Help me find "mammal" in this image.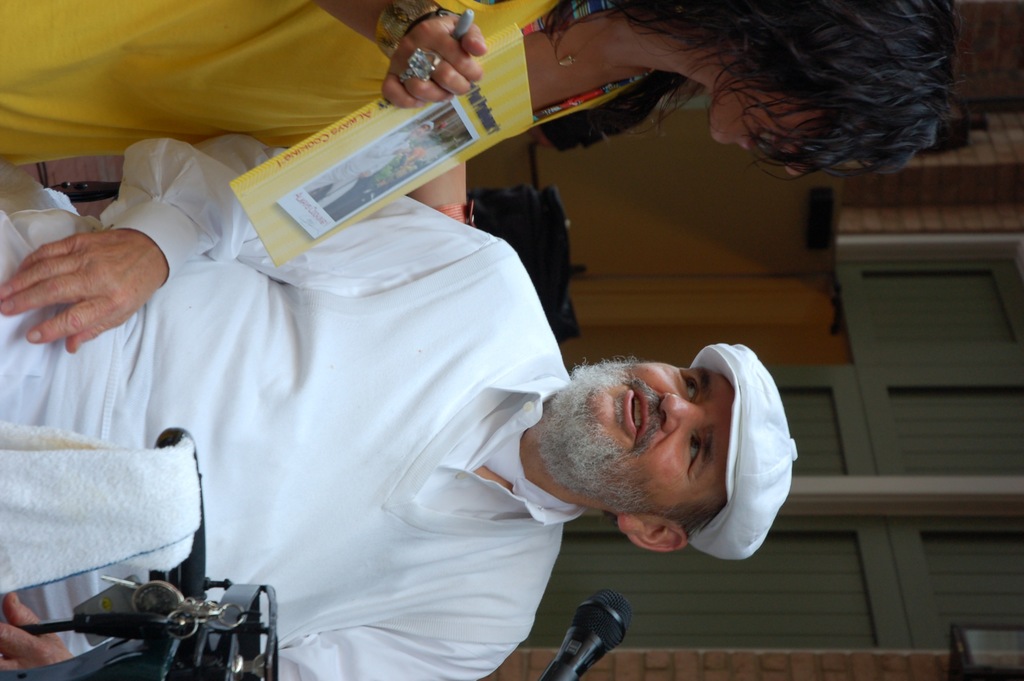
Found it: select_region(0, 0, 959, 233).
